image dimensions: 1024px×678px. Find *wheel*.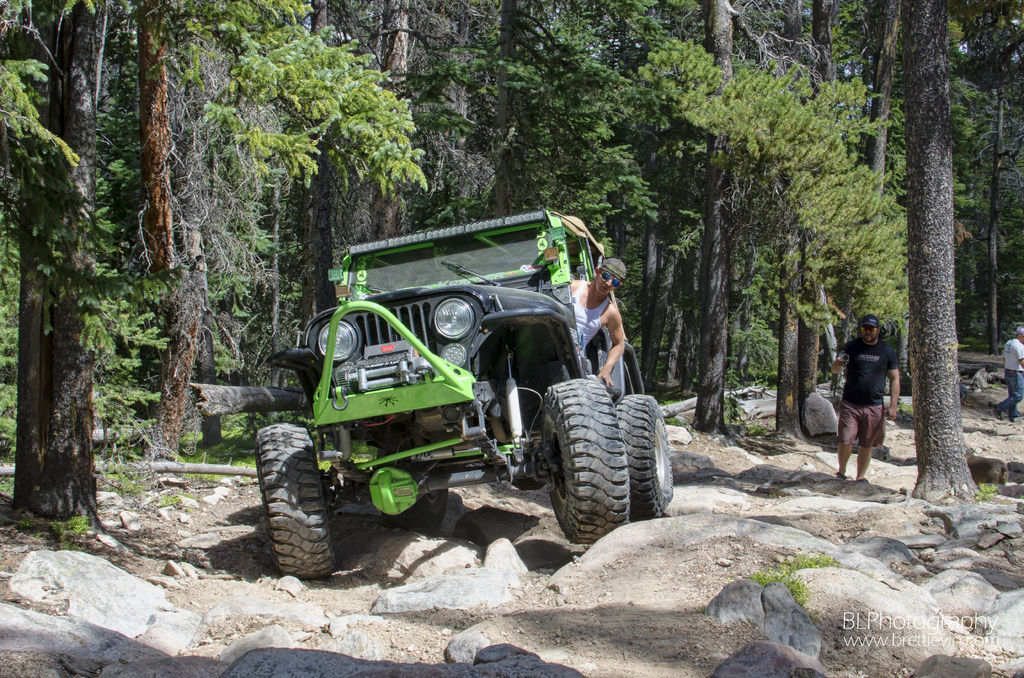
crop(535, 369, 628, 550).
